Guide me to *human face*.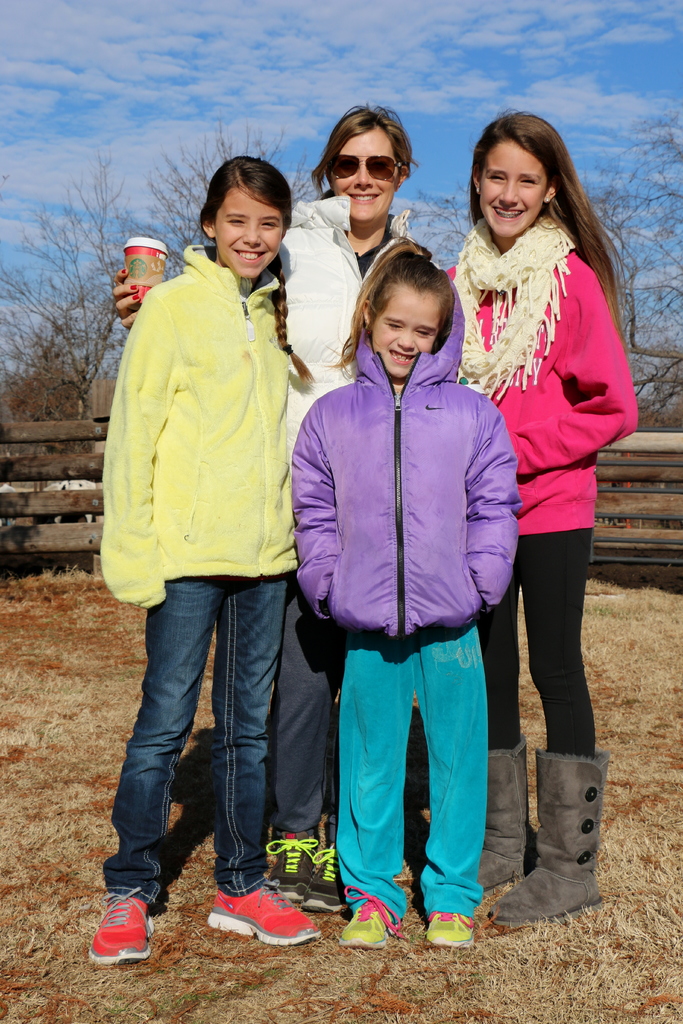
Guidance: bbox(331, 127, 397, 223).
